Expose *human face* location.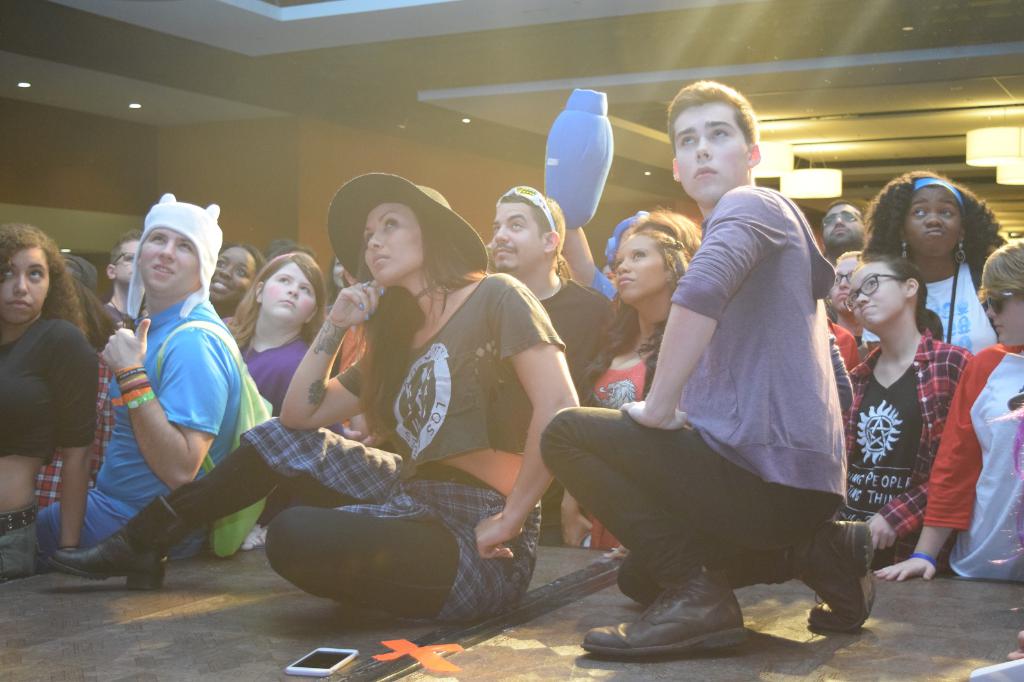
Exposed at <bbox>616, 230, 675, 308</bbox>.
